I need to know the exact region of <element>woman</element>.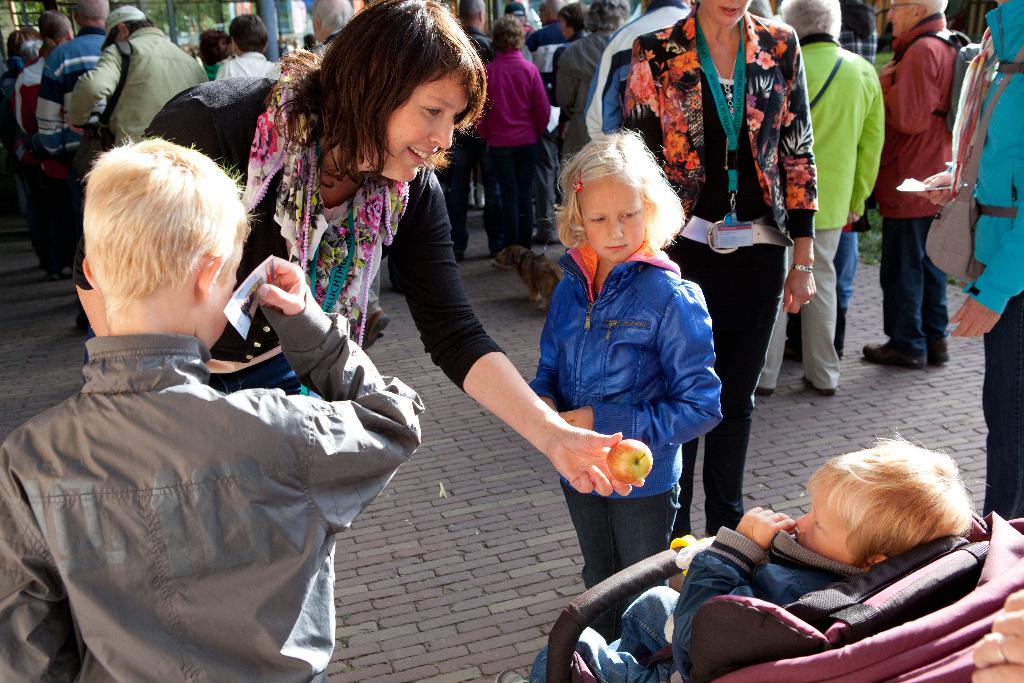
Region: <box>916,0,1023,522</box>.
